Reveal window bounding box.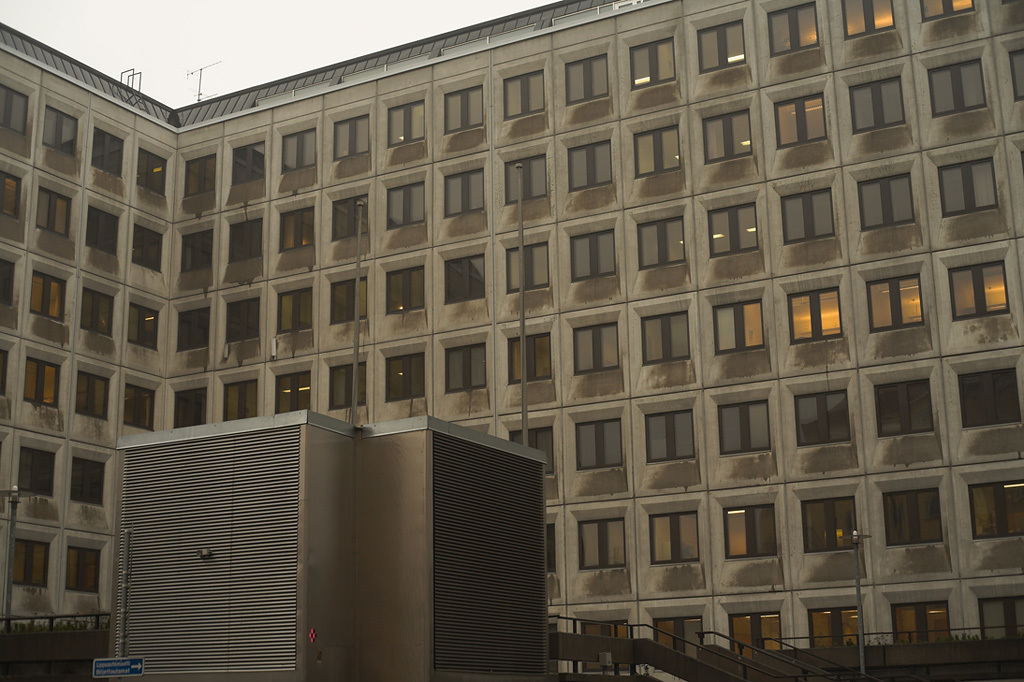
Revealed: <box>226,215,260,265</box>.
